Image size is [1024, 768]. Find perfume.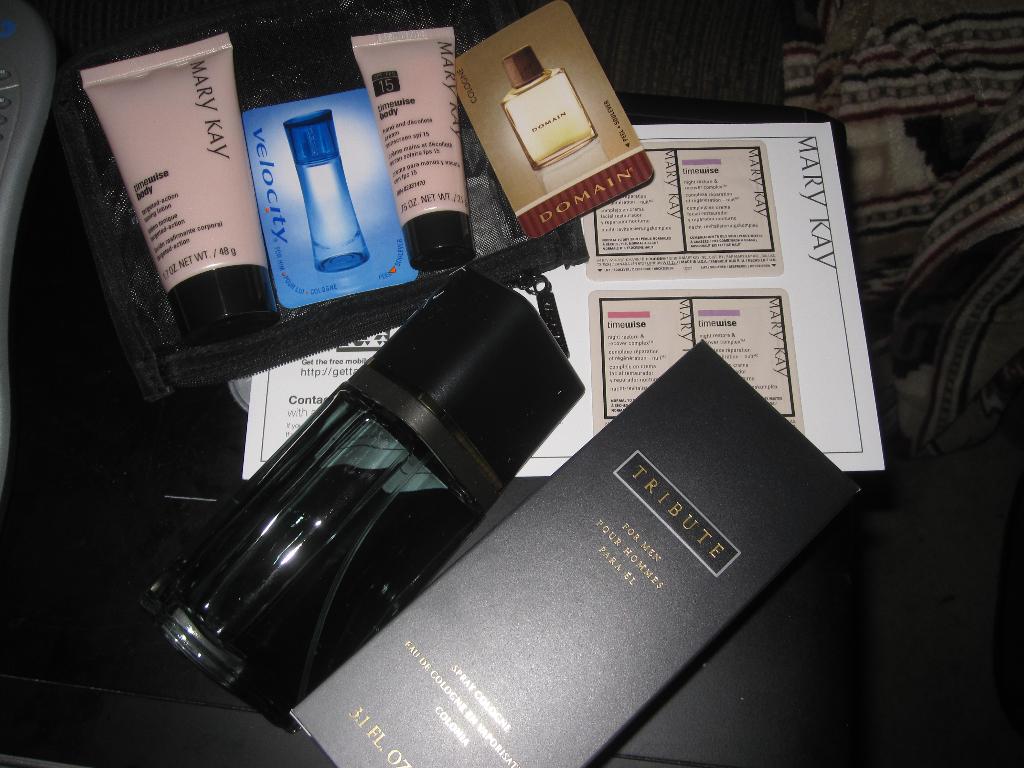
bbox(136, 262, 588, 737).
